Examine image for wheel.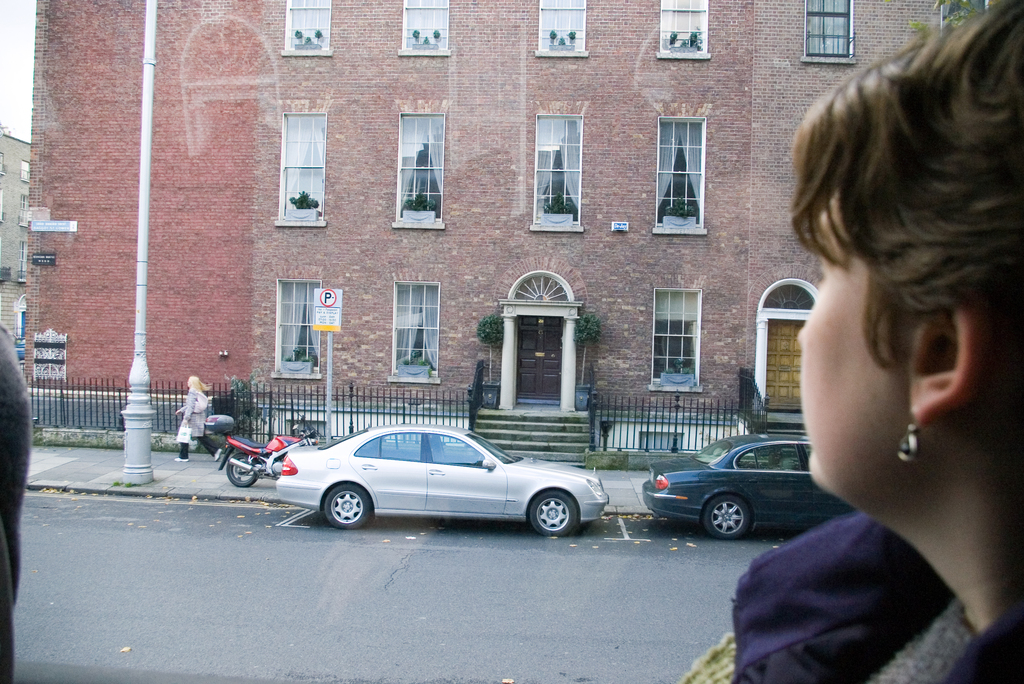
Examination result: 532/493/580/533.
